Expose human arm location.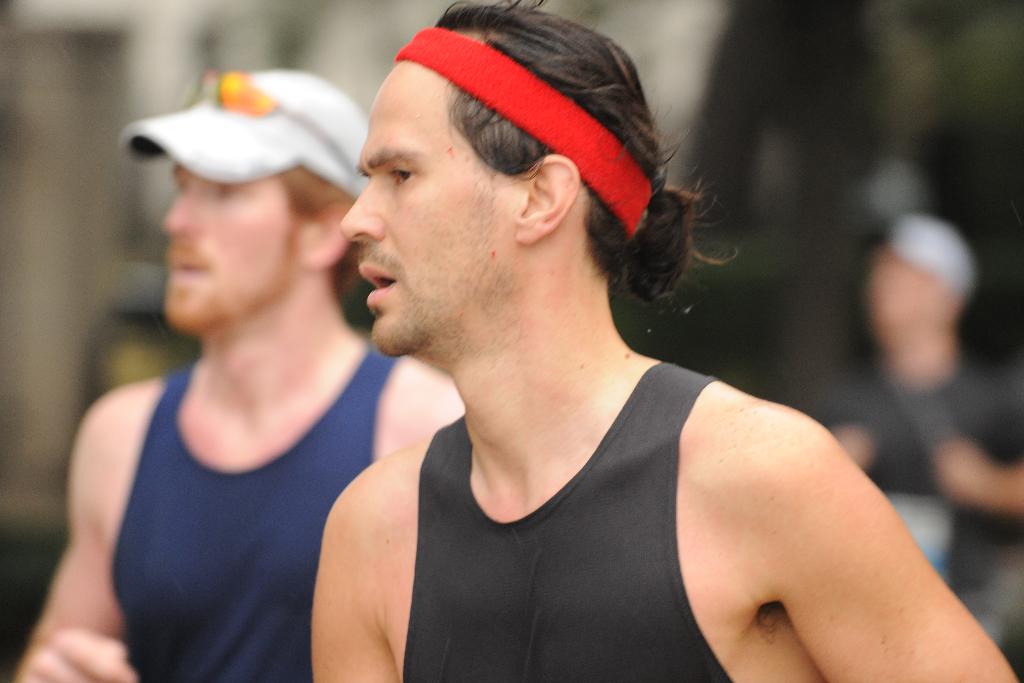
Exposed at crop(308, 459, 397, 682).
